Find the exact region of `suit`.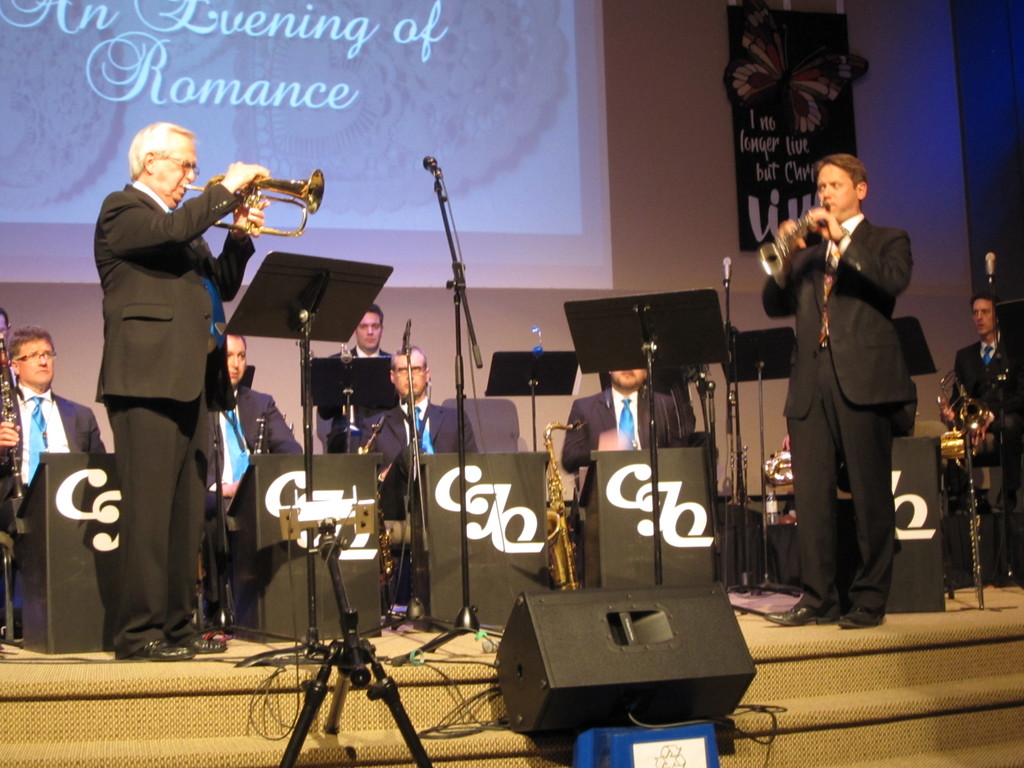
Exact region: <box>776,236,913,628</box>.
